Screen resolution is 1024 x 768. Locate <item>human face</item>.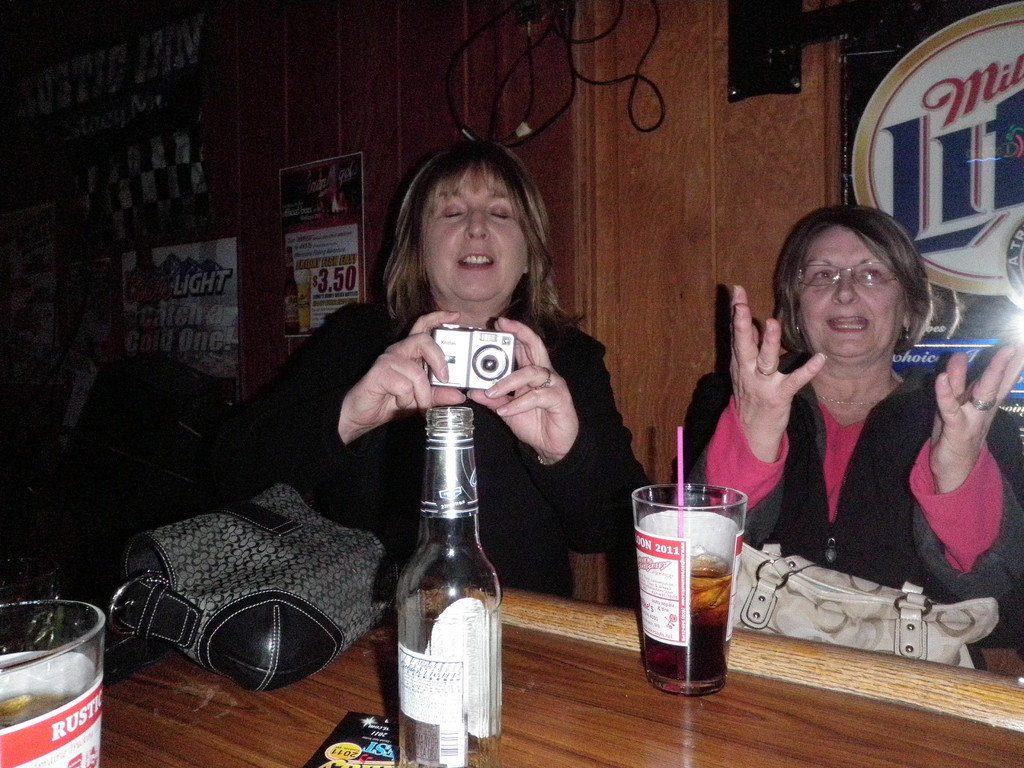
<region>793, 228, 908, 355</region>.
